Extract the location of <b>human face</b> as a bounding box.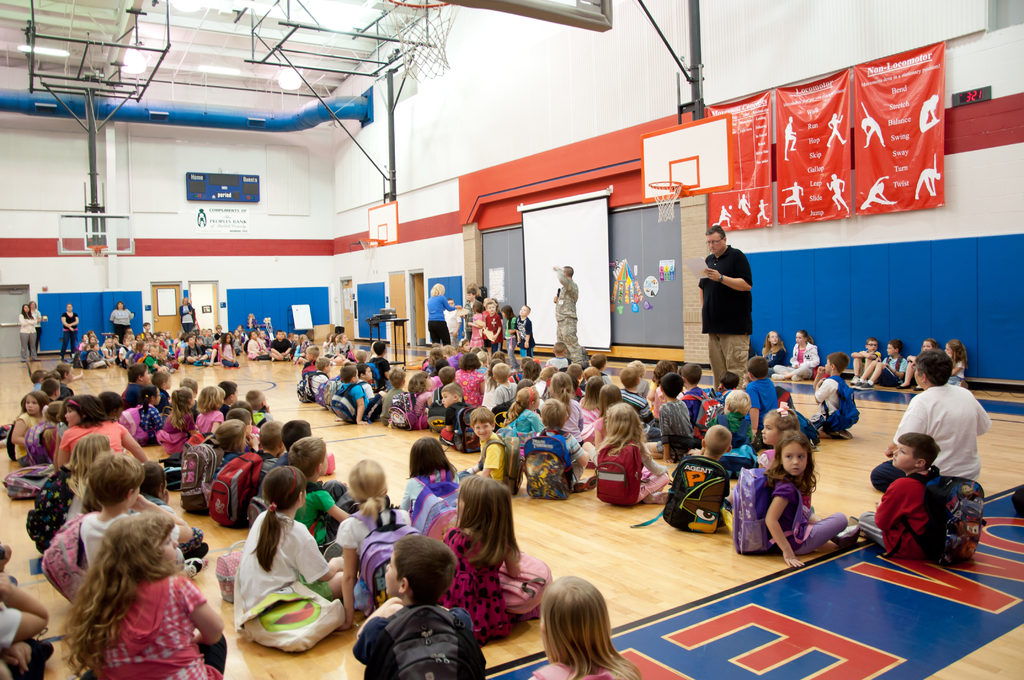
bbox=[779, 443, 808, 475].
